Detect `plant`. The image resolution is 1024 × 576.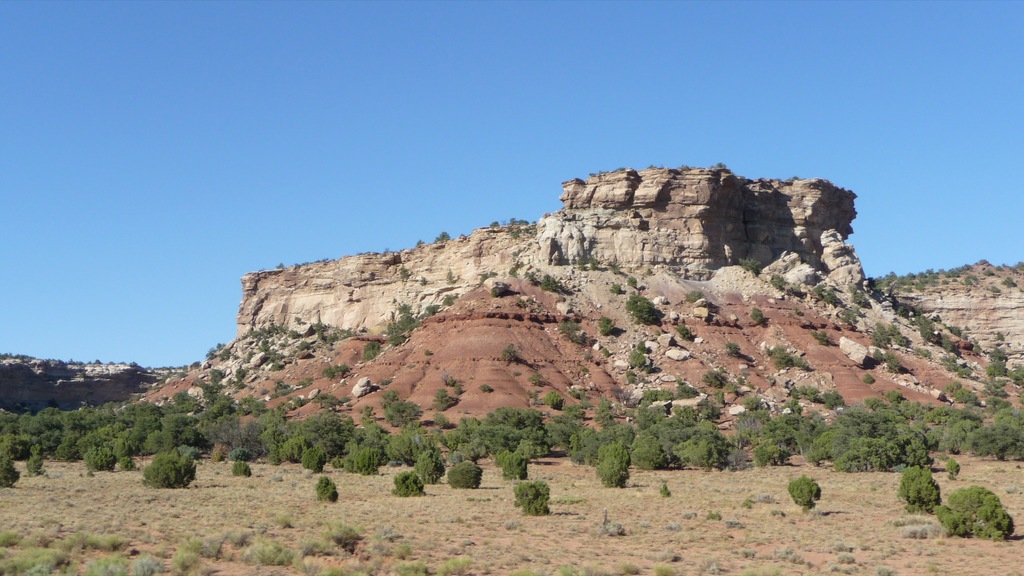
box(771, 545, 810, 561).
